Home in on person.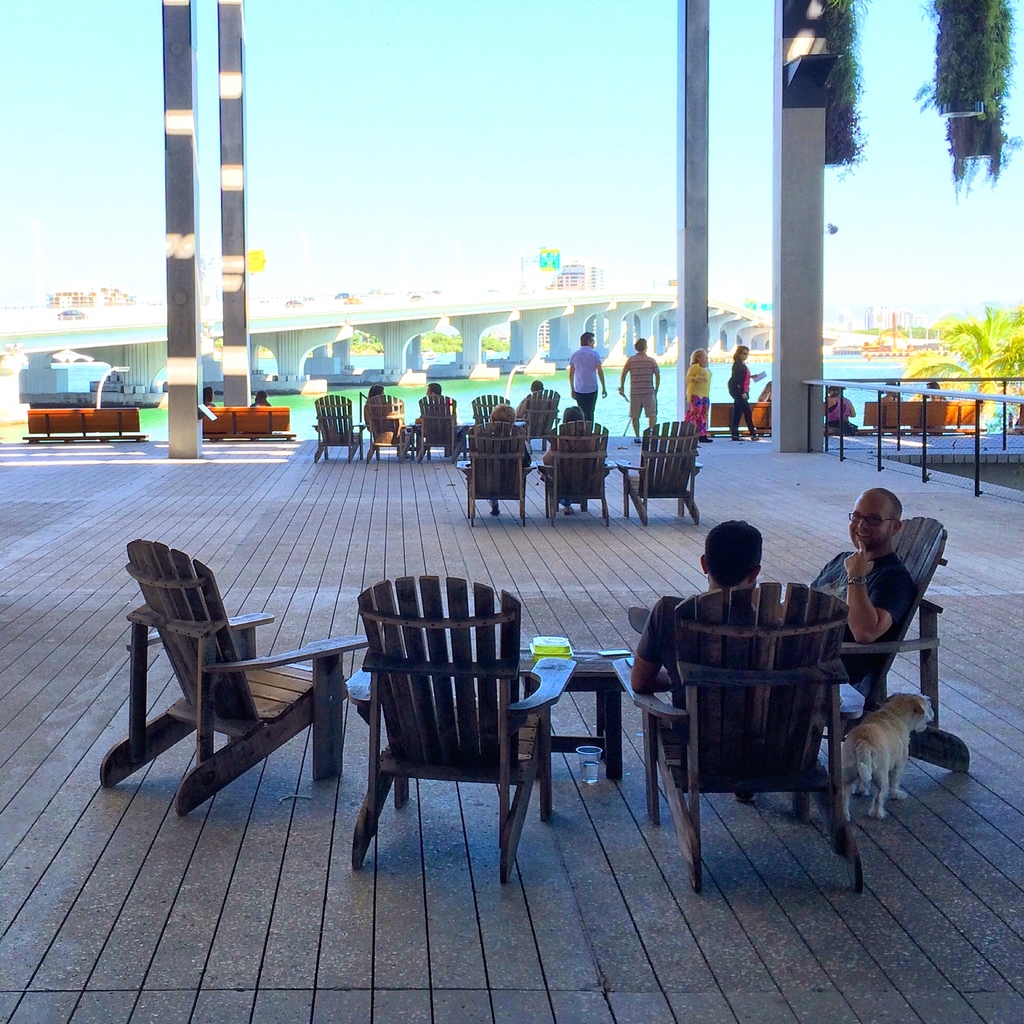
Homed in at l=685, t=349, r=715, b=442.
